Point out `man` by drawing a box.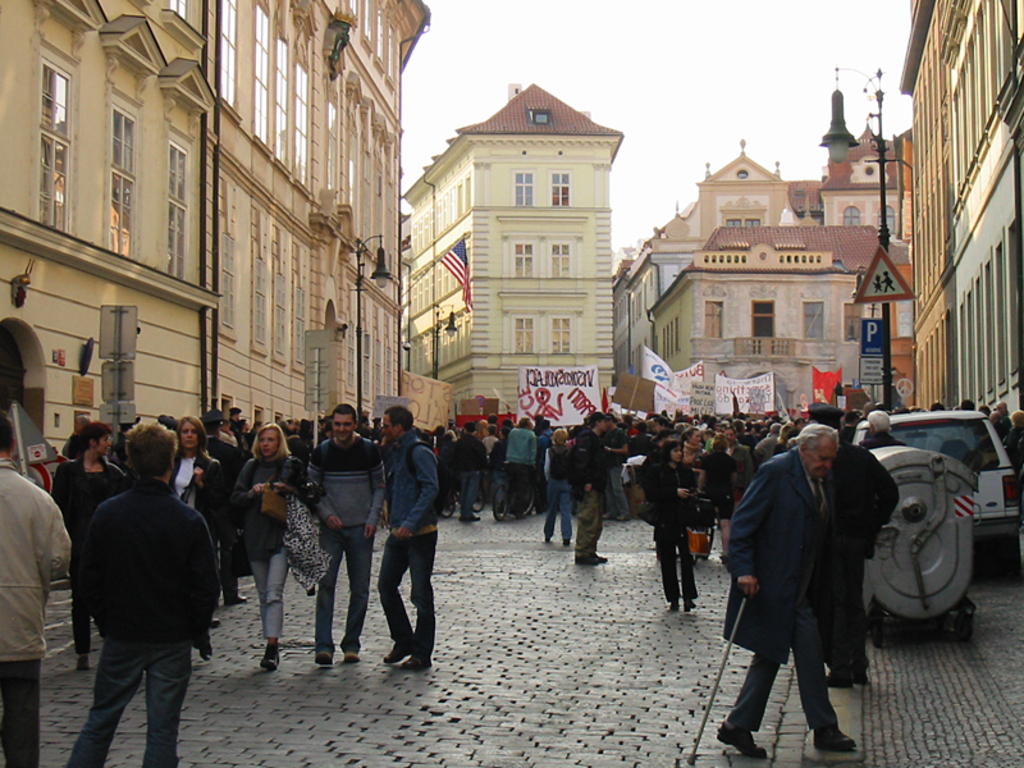
rect(449, 413, 486, 529).
